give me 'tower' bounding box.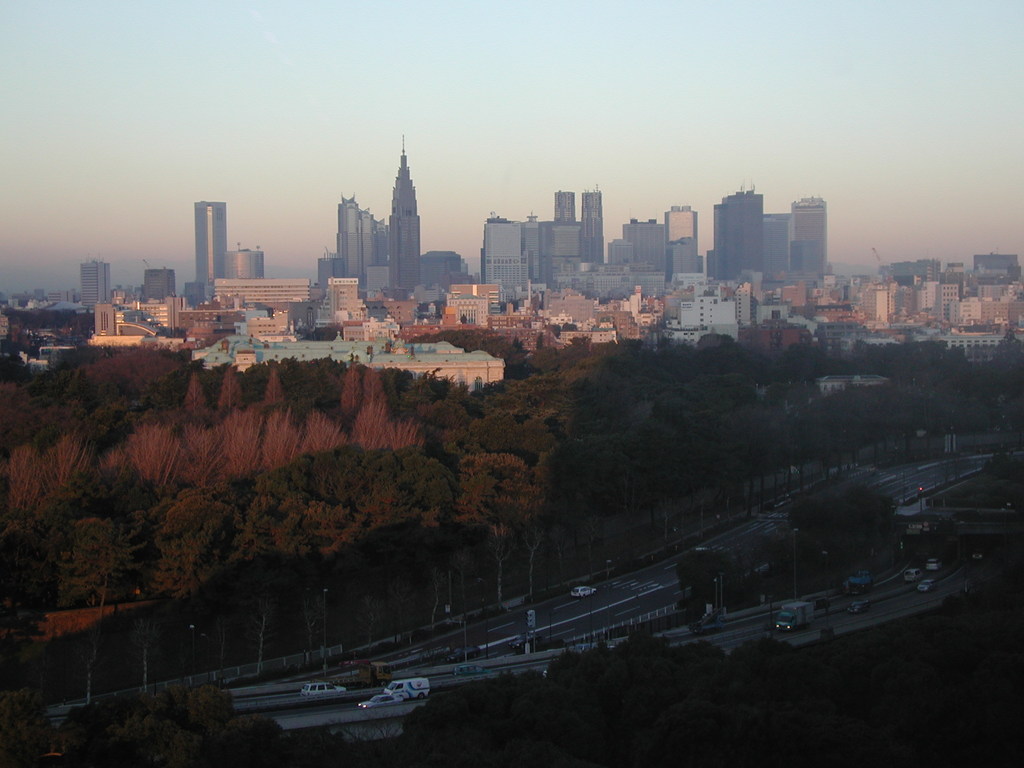
[left=335, top=198, right=364, bottom=282].
